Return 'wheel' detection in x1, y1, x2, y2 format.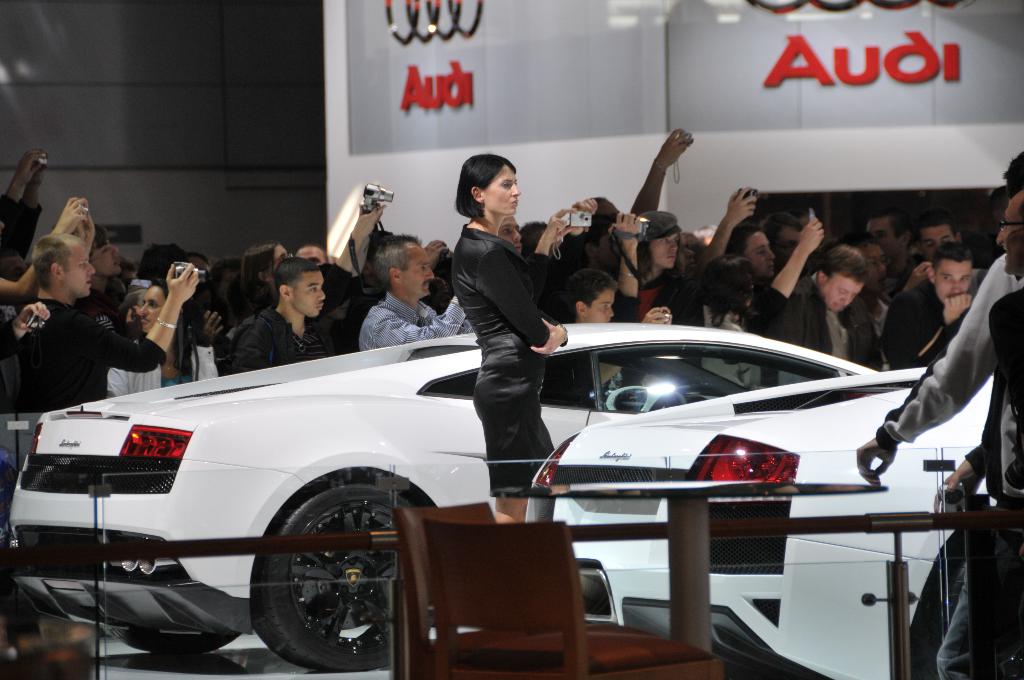
102, 624, 239, 658.
